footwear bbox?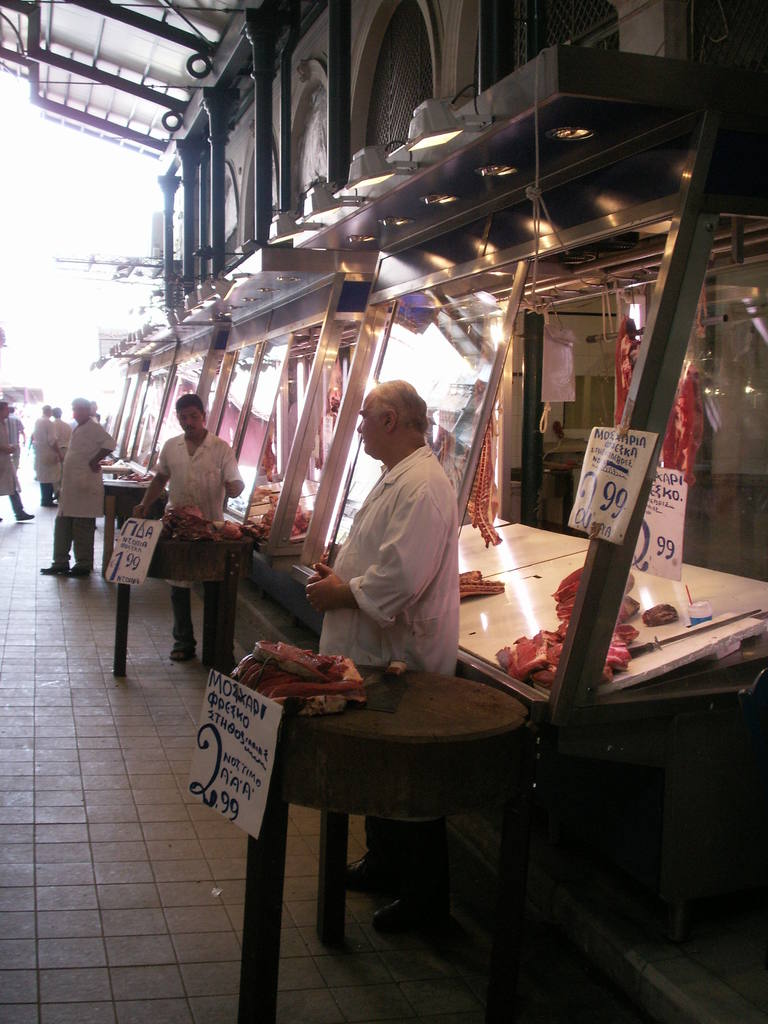
region(173, 644, 191, 660)
